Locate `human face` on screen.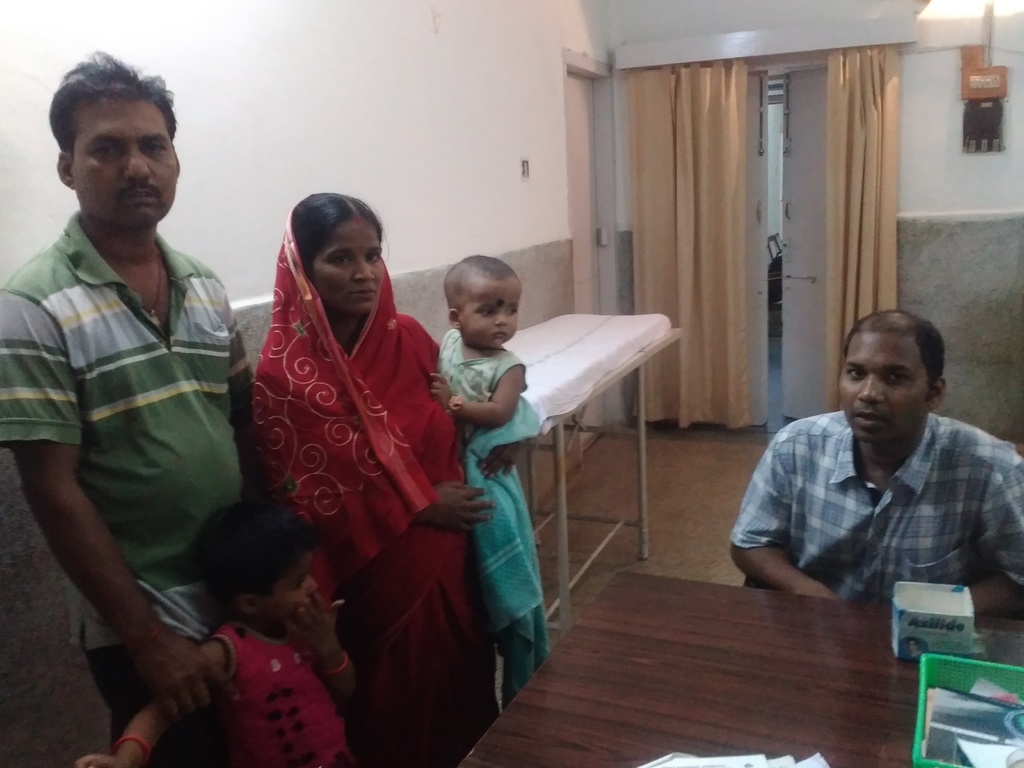
On screen at 461/281/522/351.
